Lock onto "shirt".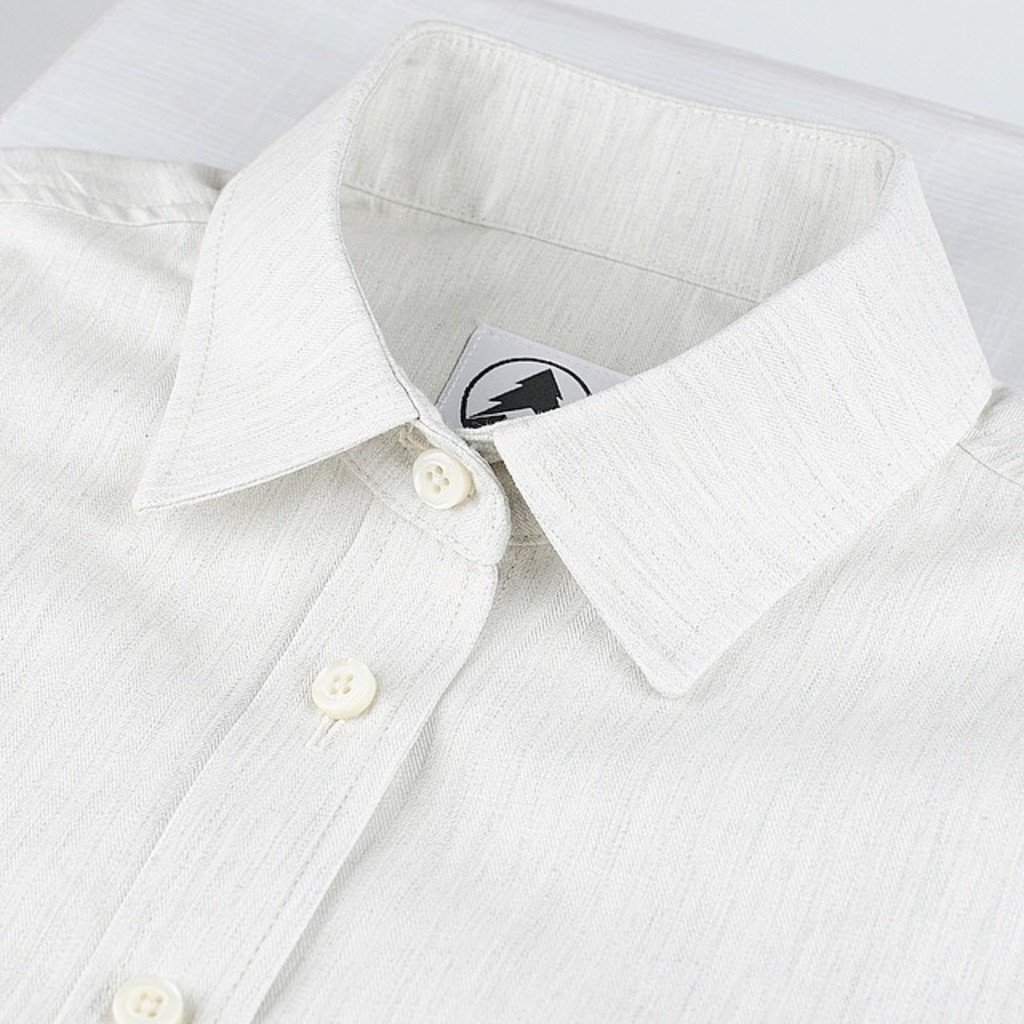
Locked: {"left": 0, "top": 0, "right": 1019, "bottom": 1022}.
